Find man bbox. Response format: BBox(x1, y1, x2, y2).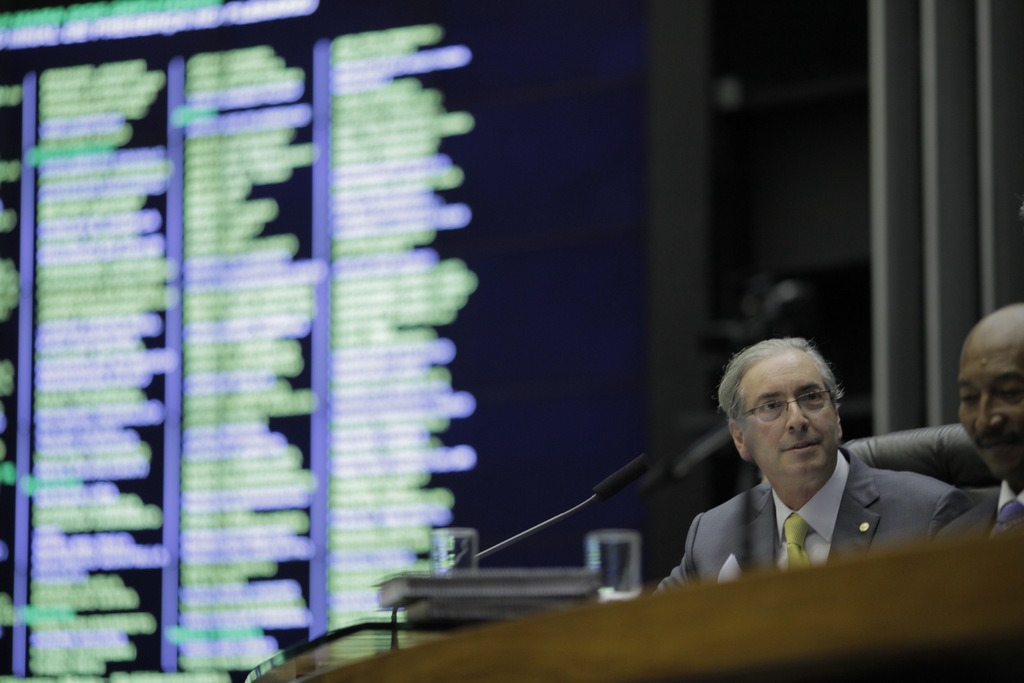
BBox(934, 302, 1023, 541).
